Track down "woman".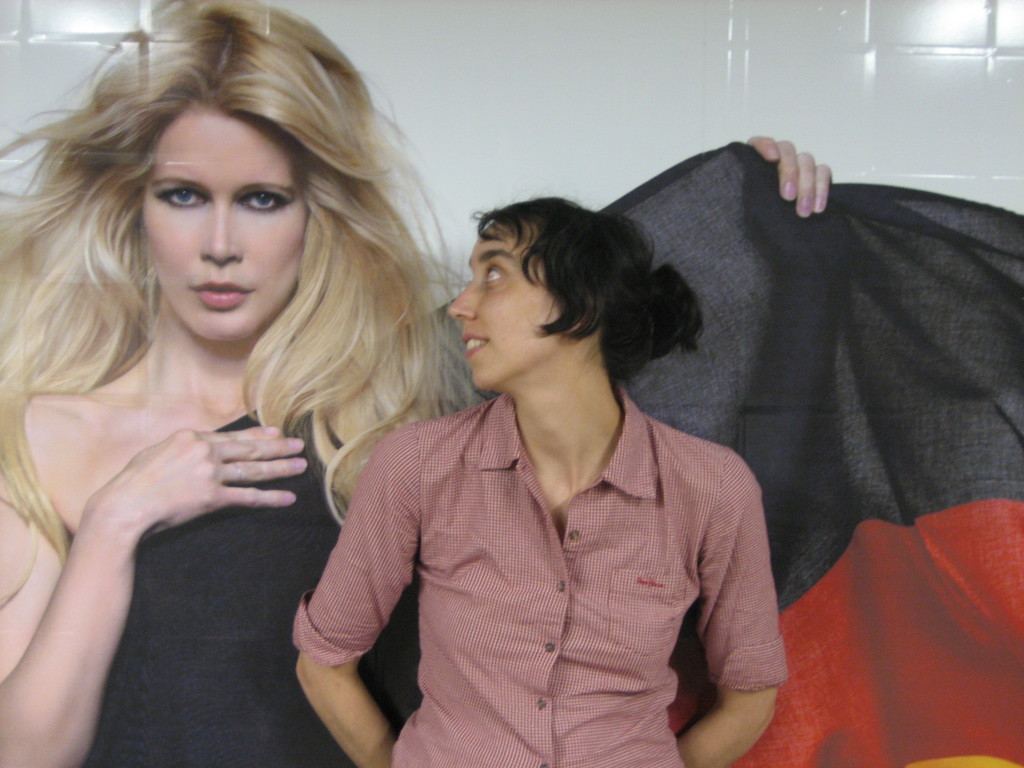
Tracked to {"left": 0, "top": 0, "right": 835, "bottom": 767}.
